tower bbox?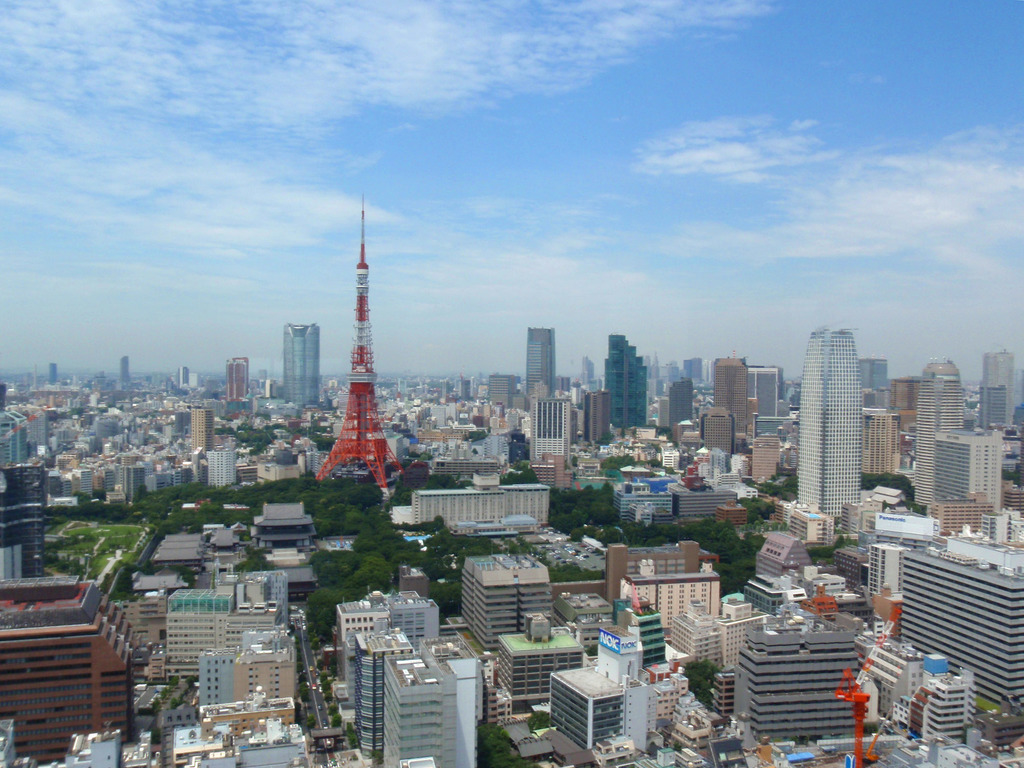
(191,406,214,454)
